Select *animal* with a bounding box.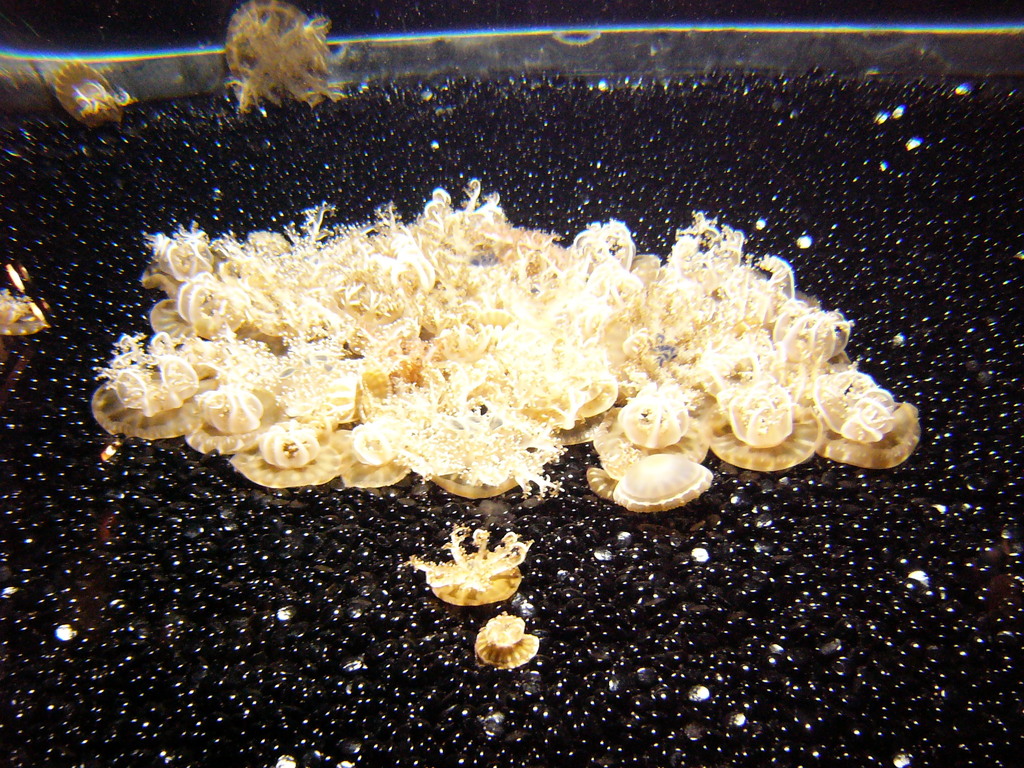
locate(475, 616, 541, 674).
